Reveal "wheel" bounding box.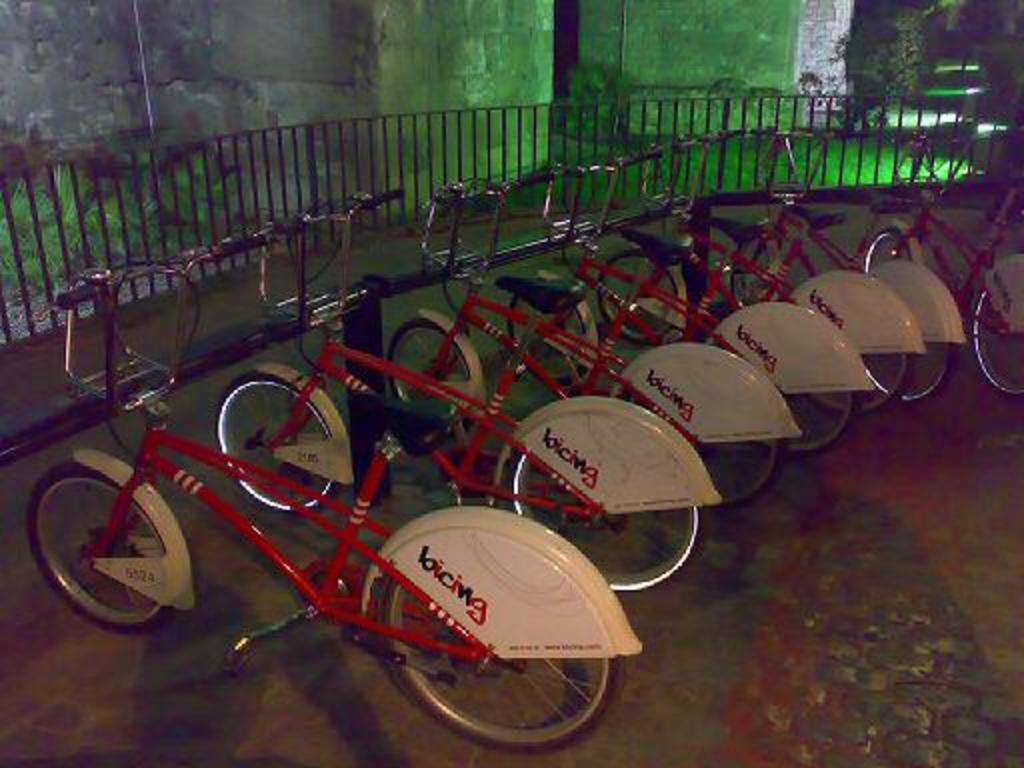
Revealed: bbox=[508, 406, 702, 598].
